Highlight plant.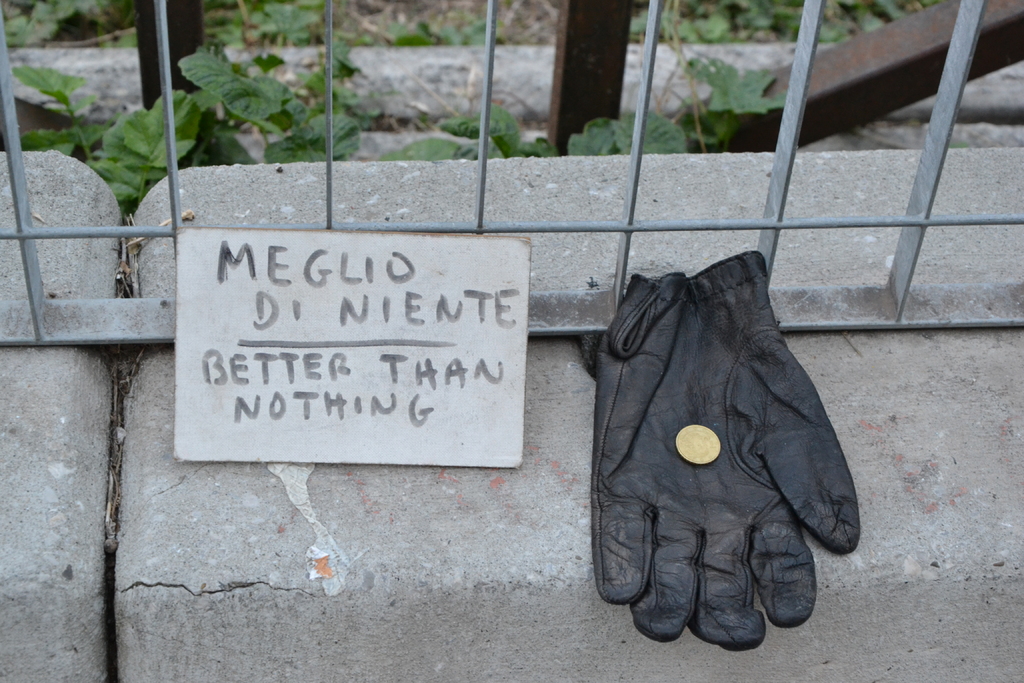
Highlighted region: crop(568, 106, 685, 154).
